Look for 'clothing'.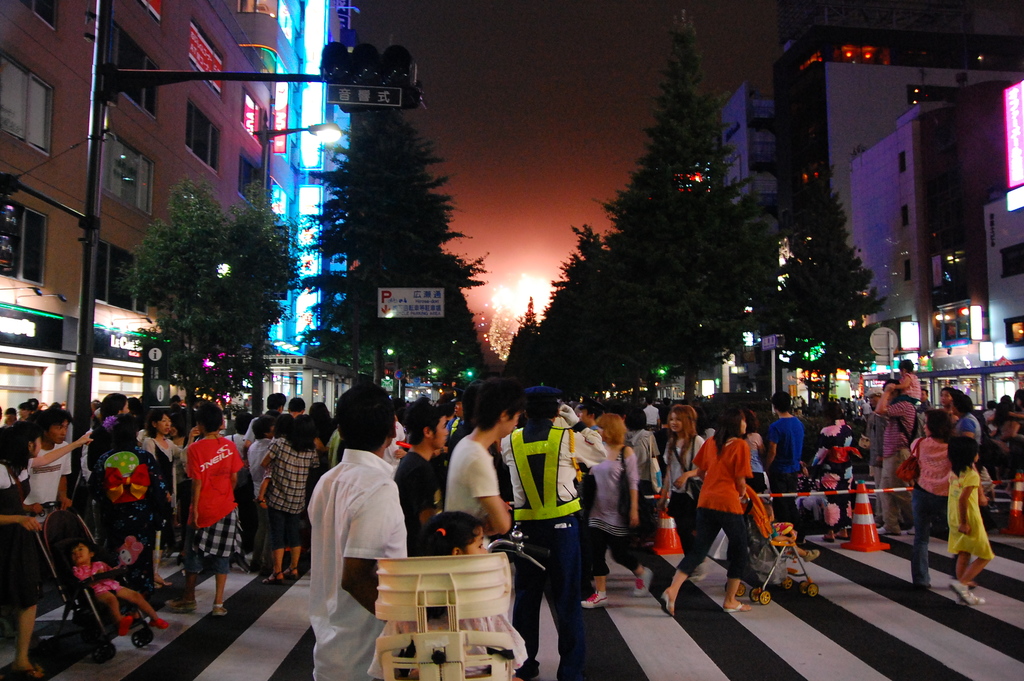
Found: (953, 408, 982, 448).
